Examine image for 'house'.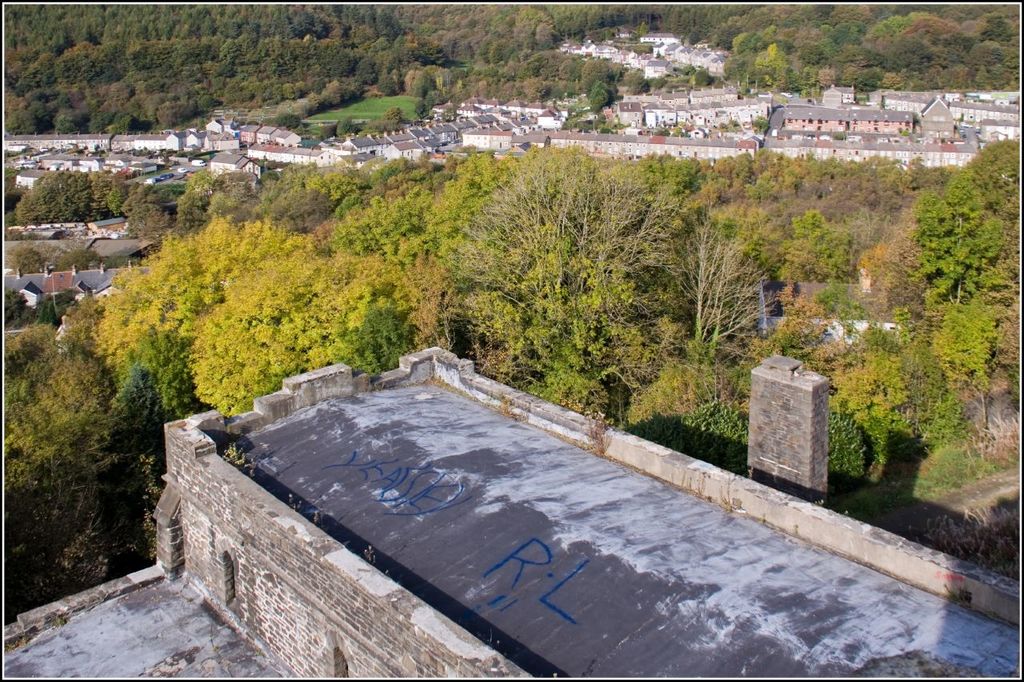
Examination result: box=[255, 143, 350, 166].
